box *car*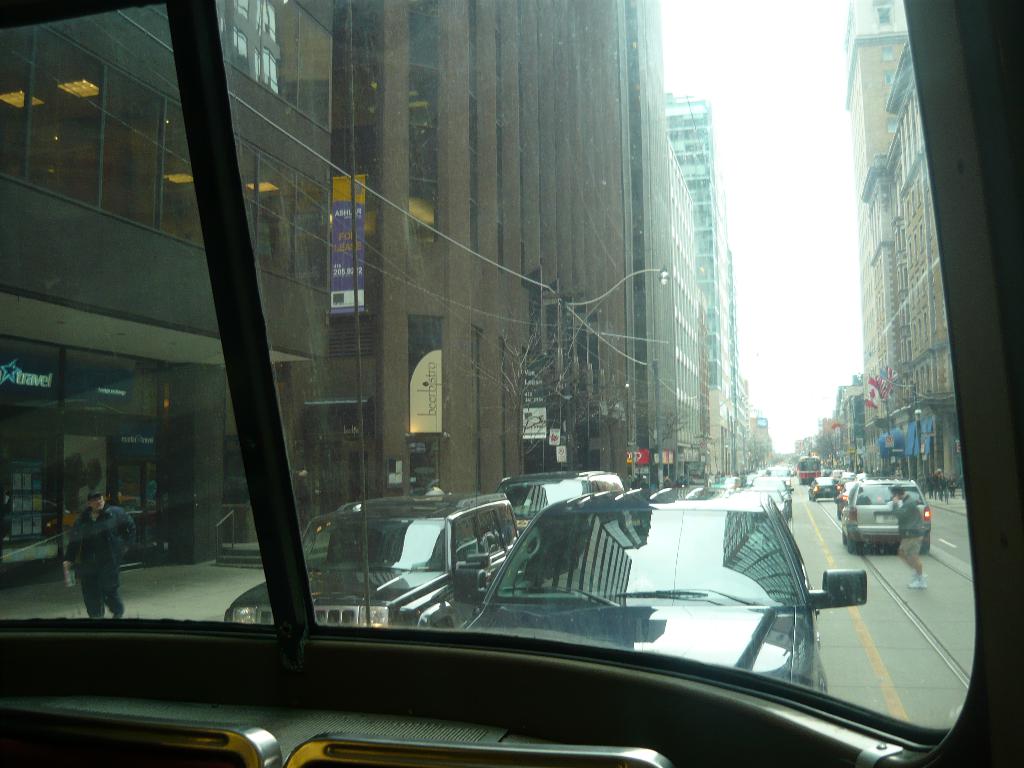
bbox(494, 463, 625, 529)
